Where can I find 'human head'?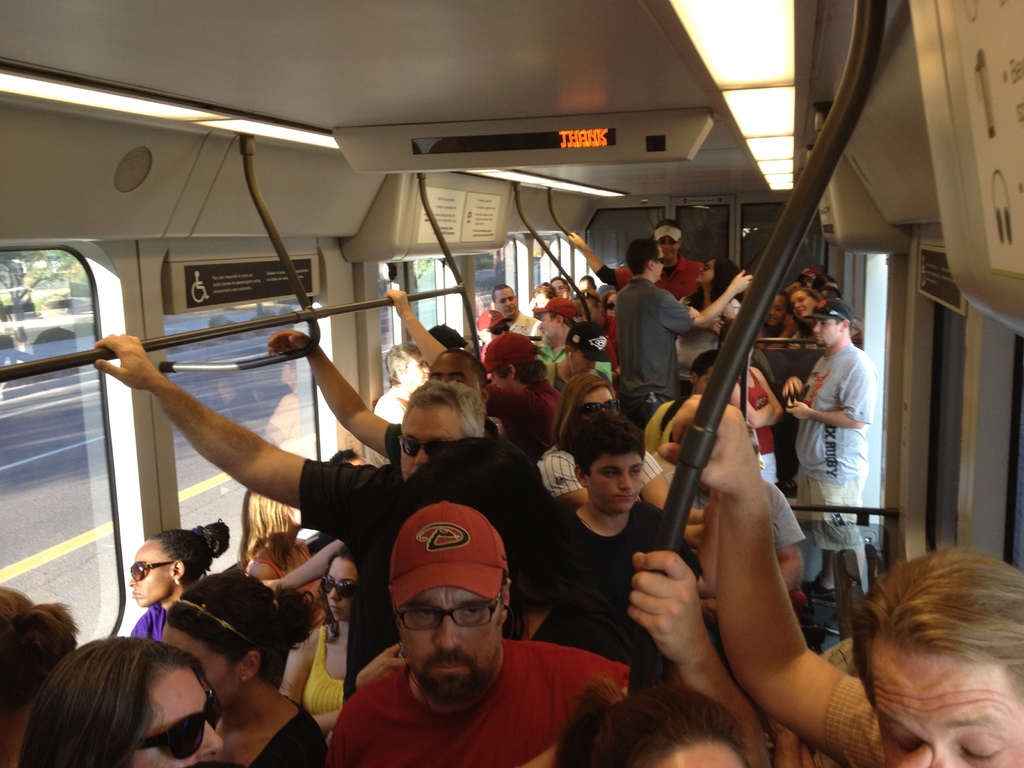
You can find it at <box>492,282,518,309</box>.
